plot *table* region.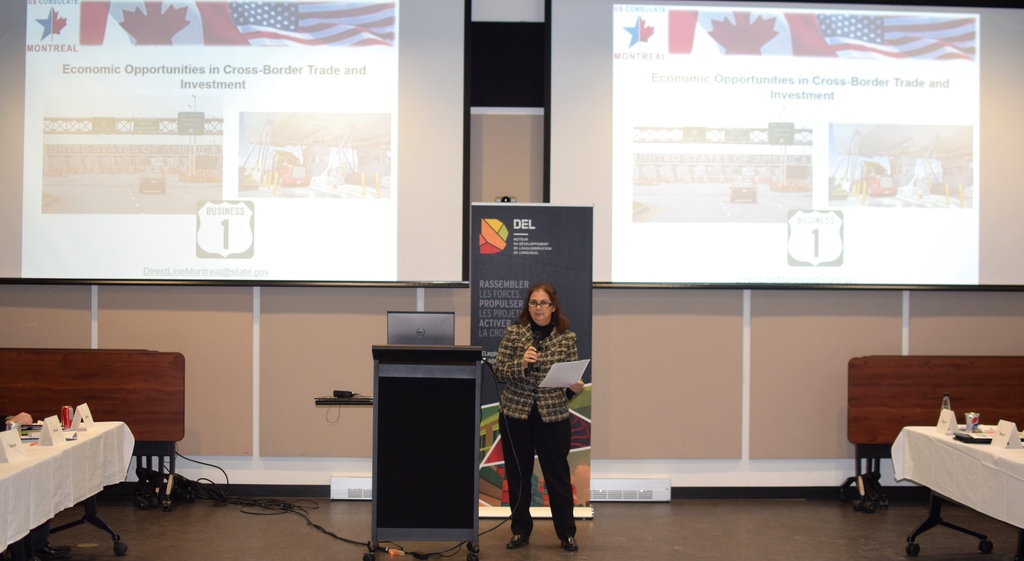
Plotted at detection(0, 397, 125, 548).
